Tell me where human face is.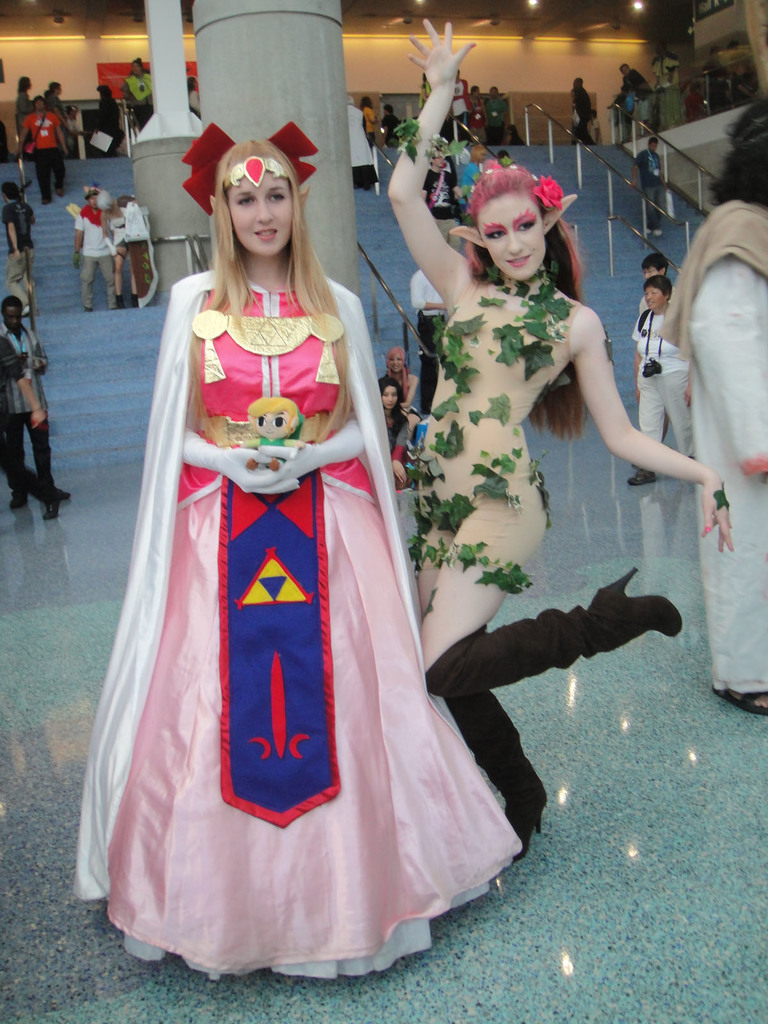
human face is at bbox=[643, 285, 664, 316].
